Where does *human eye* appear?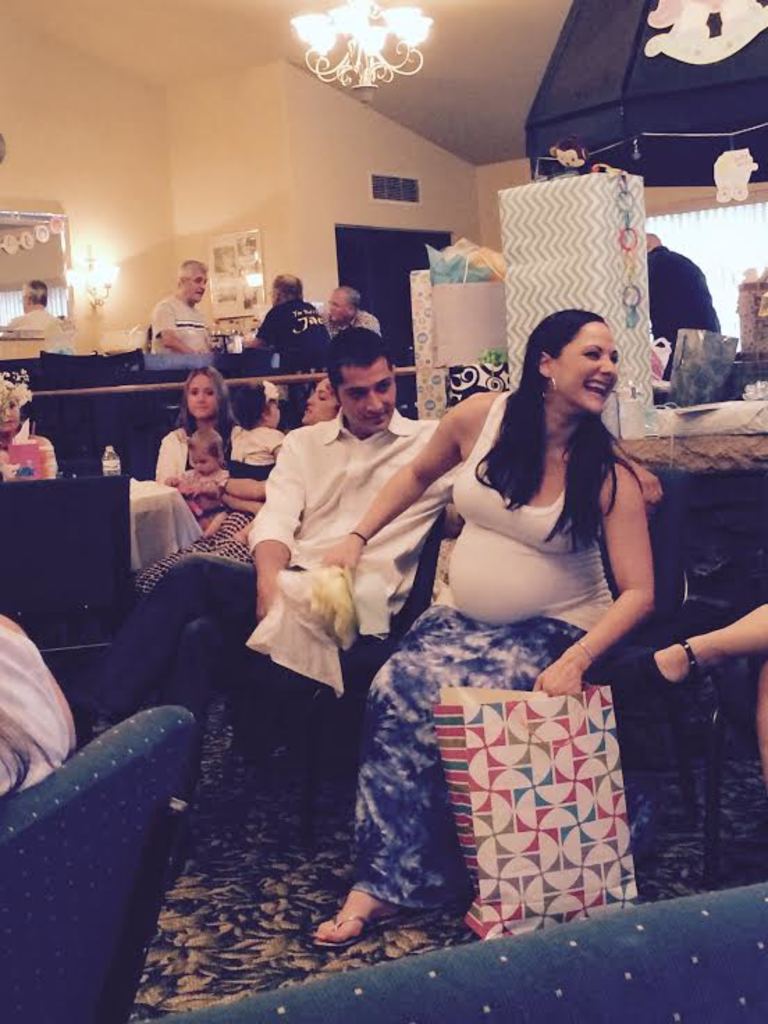
Appears at (left=348, top=387, right=367, bottom=399).
